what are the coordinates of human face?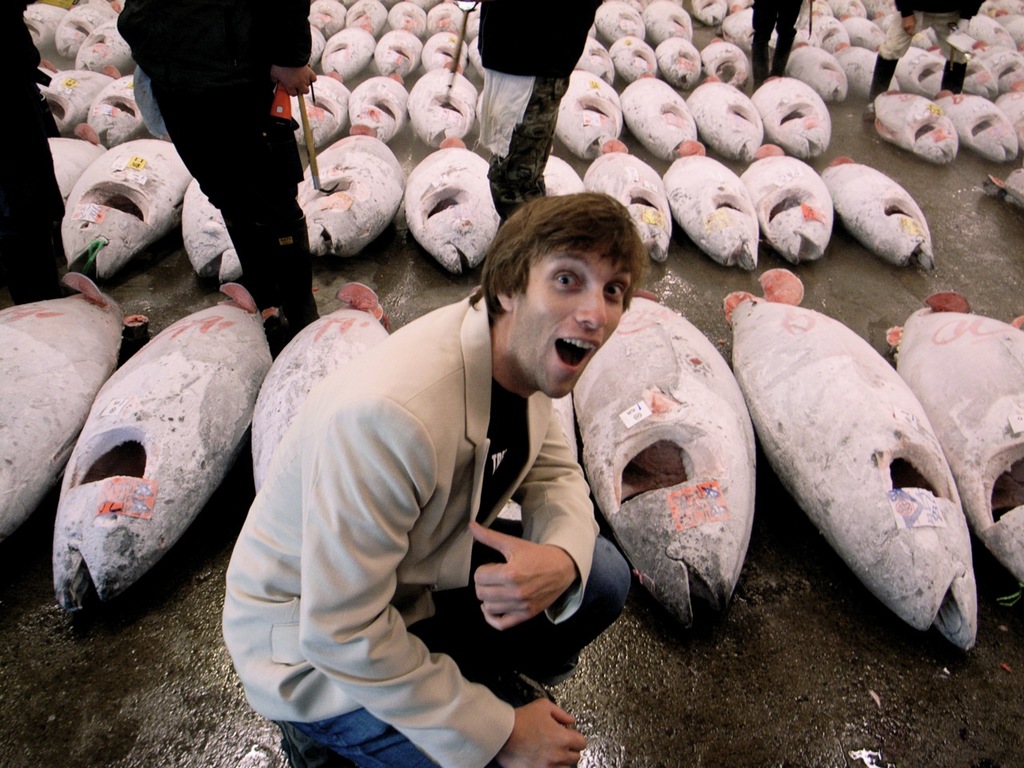
crop(510, 238, 632, 398).
